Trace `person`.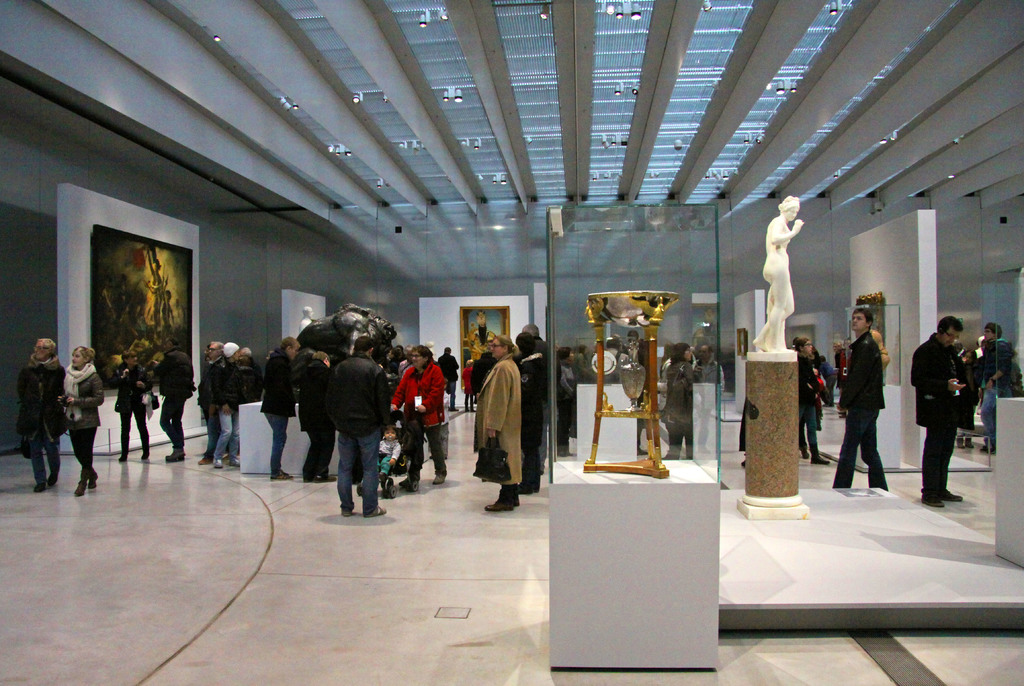
Traced to 63/342/109/499.
